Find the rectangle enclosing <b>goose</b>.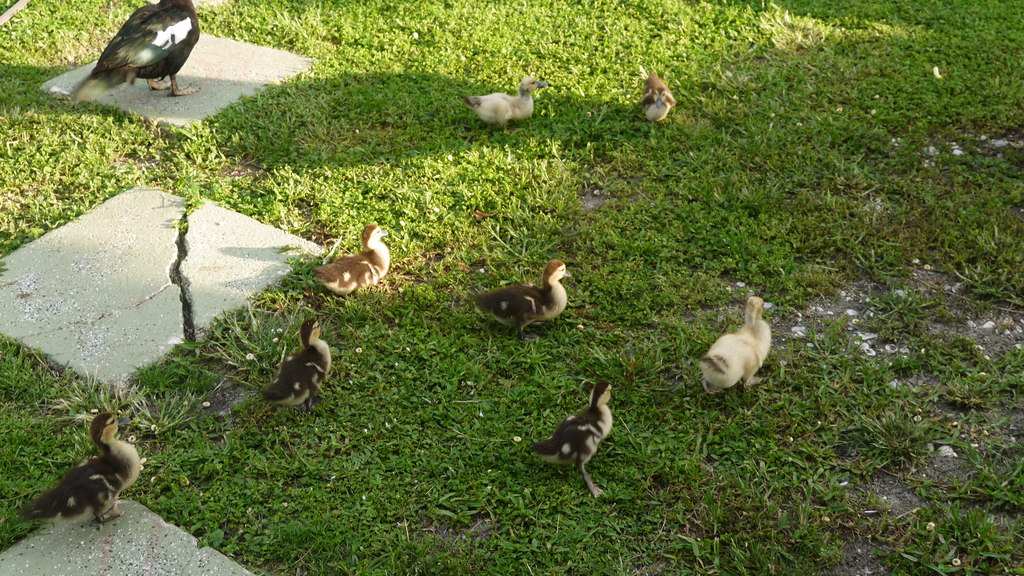
l=703, t=298, r=772, b=392.
